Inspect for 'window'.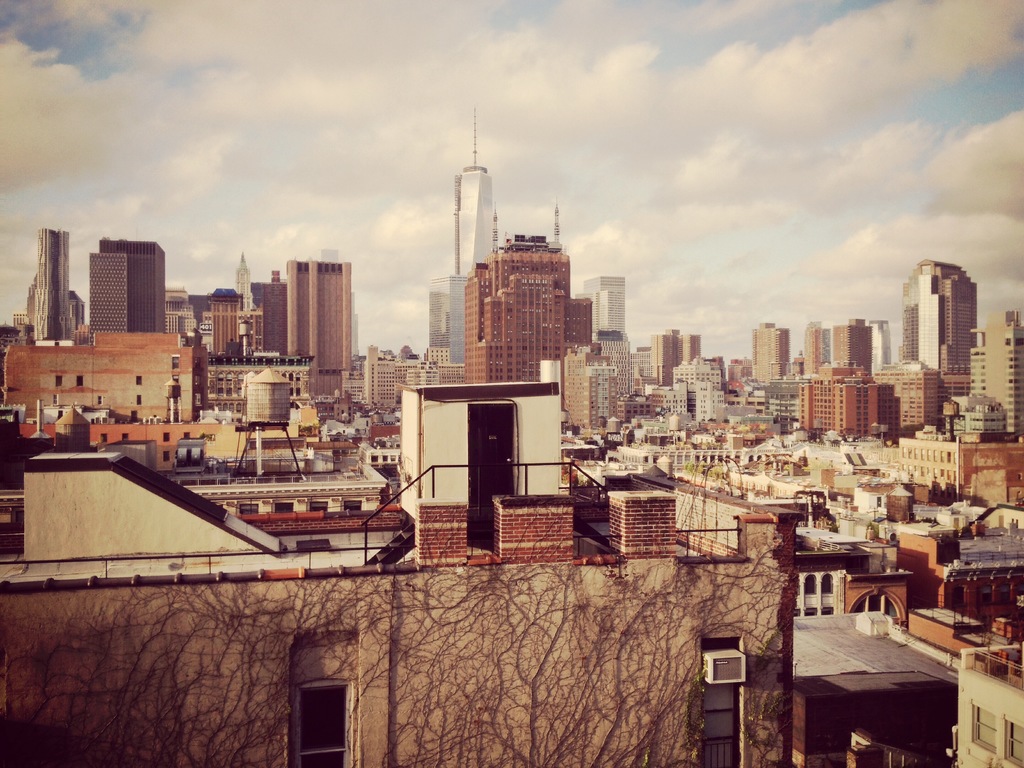
Inspection: [x1=134, y1=374, x2=144, y2=387].
